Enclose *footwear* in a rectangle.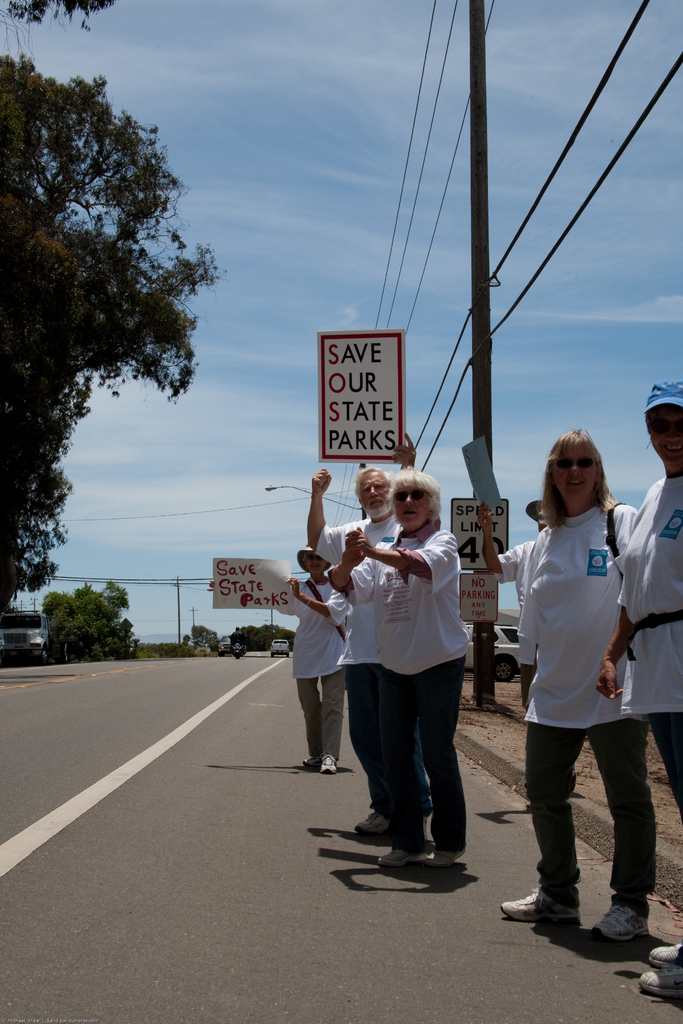
x1=317 y1=753 x2=344 y2=772.
